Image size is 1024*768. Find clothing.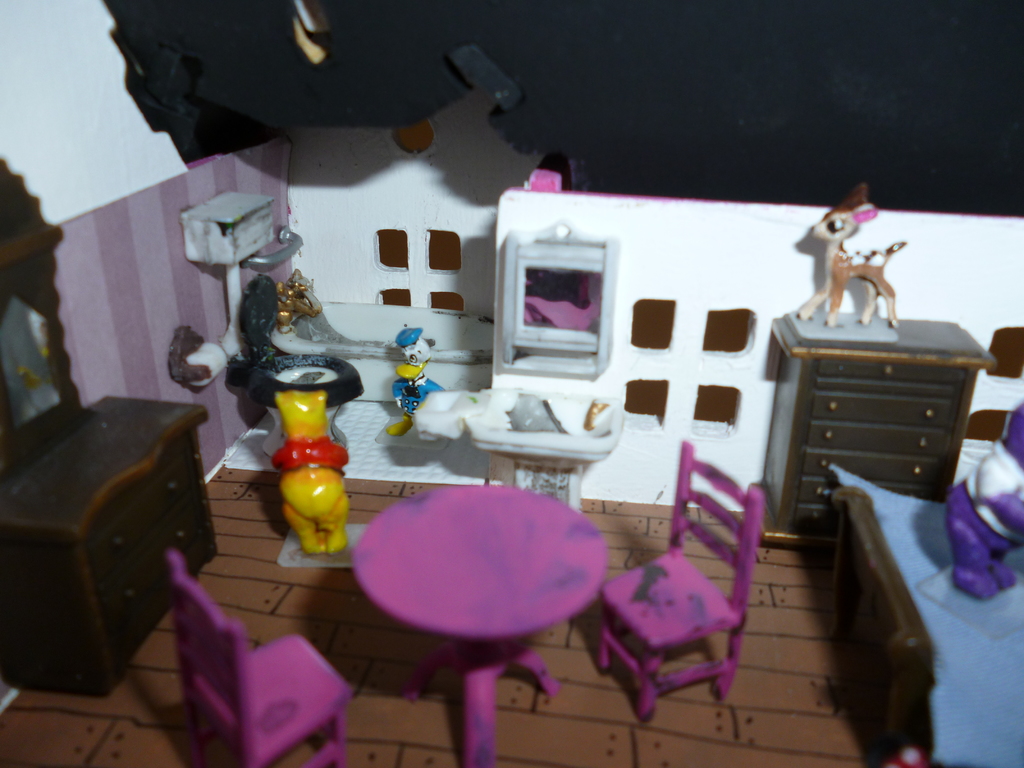
(269,431,353,471).
